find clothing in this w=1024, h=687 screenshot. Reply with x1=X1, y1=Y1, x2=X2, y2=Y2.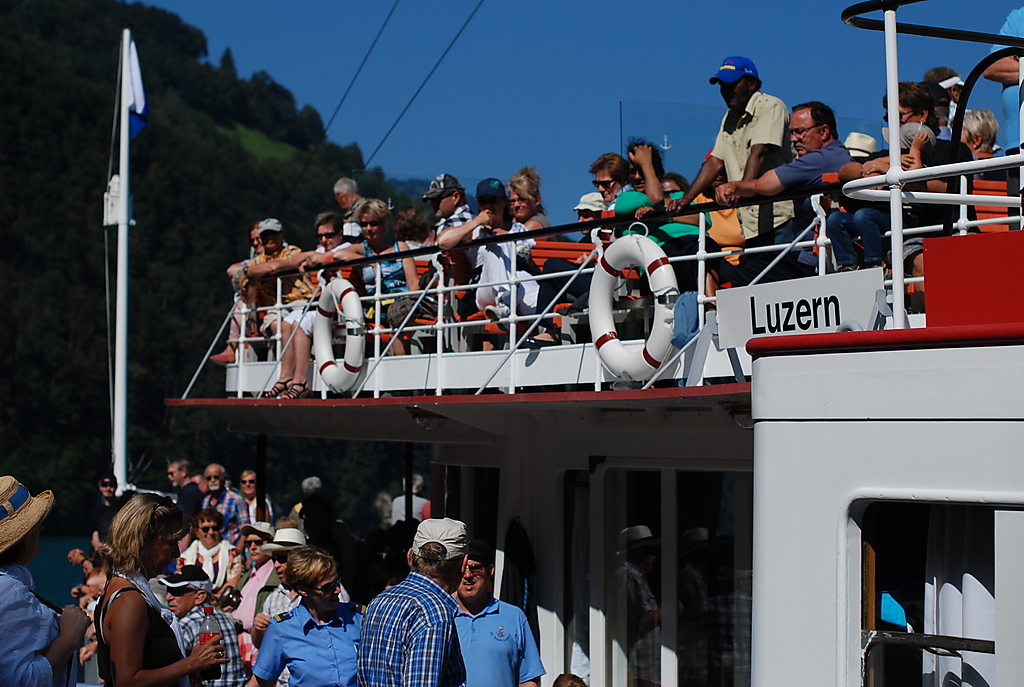
x1=458, y1=219, x2=541, y2=329.
